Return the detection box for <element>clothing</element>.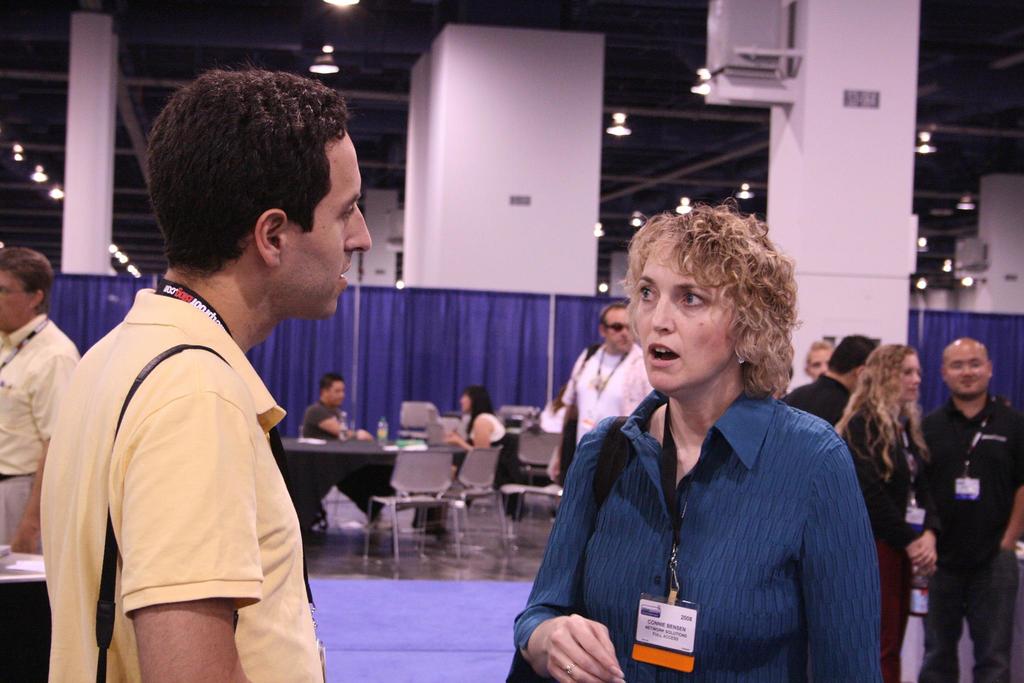
locate(831, 395, 898, 671).
